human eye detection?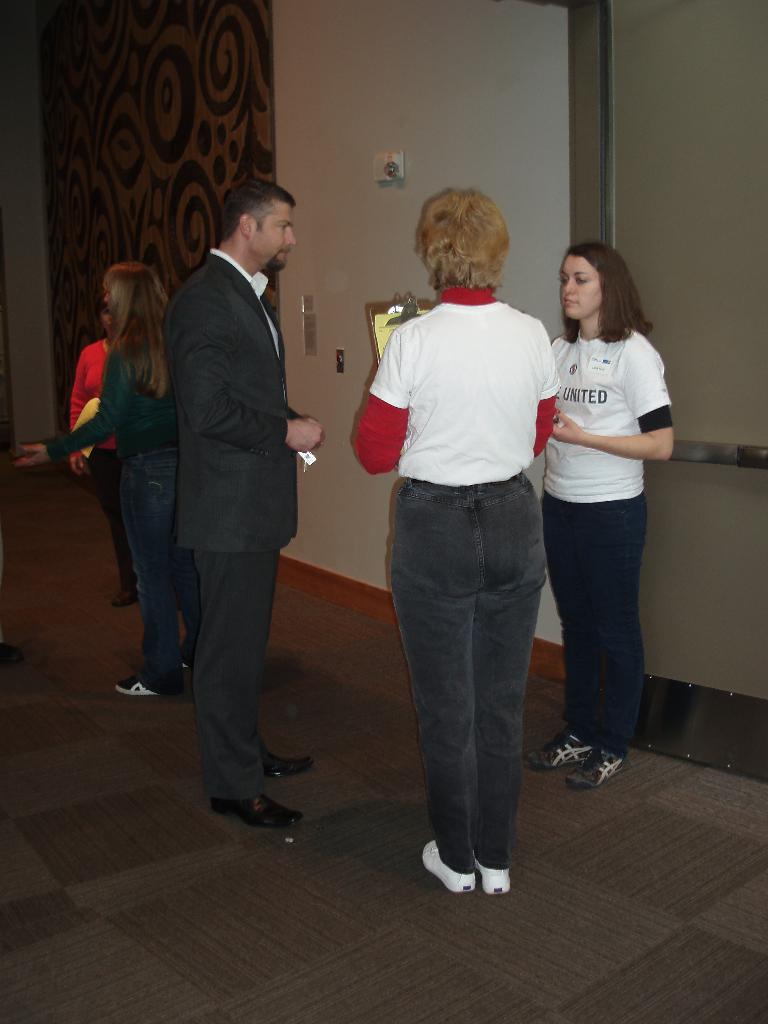
[x1=560, y1=275, x2=567, y2=287]
